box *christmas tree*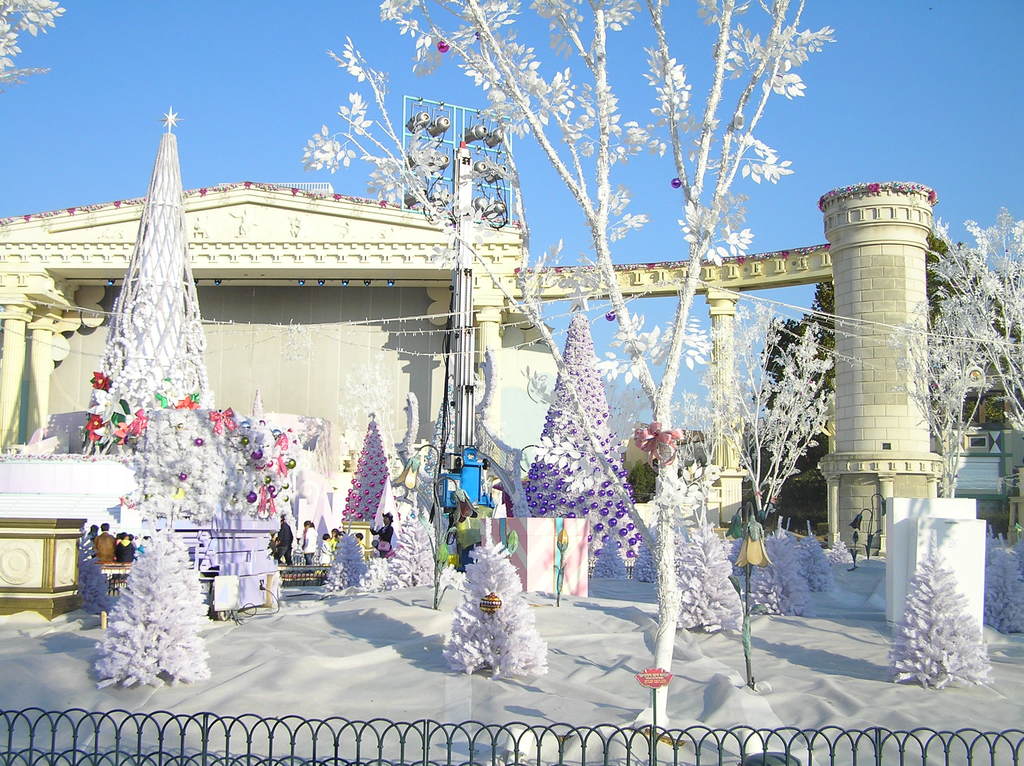
pyautogui.locateOnScreen(79, 103, 220, 458)
